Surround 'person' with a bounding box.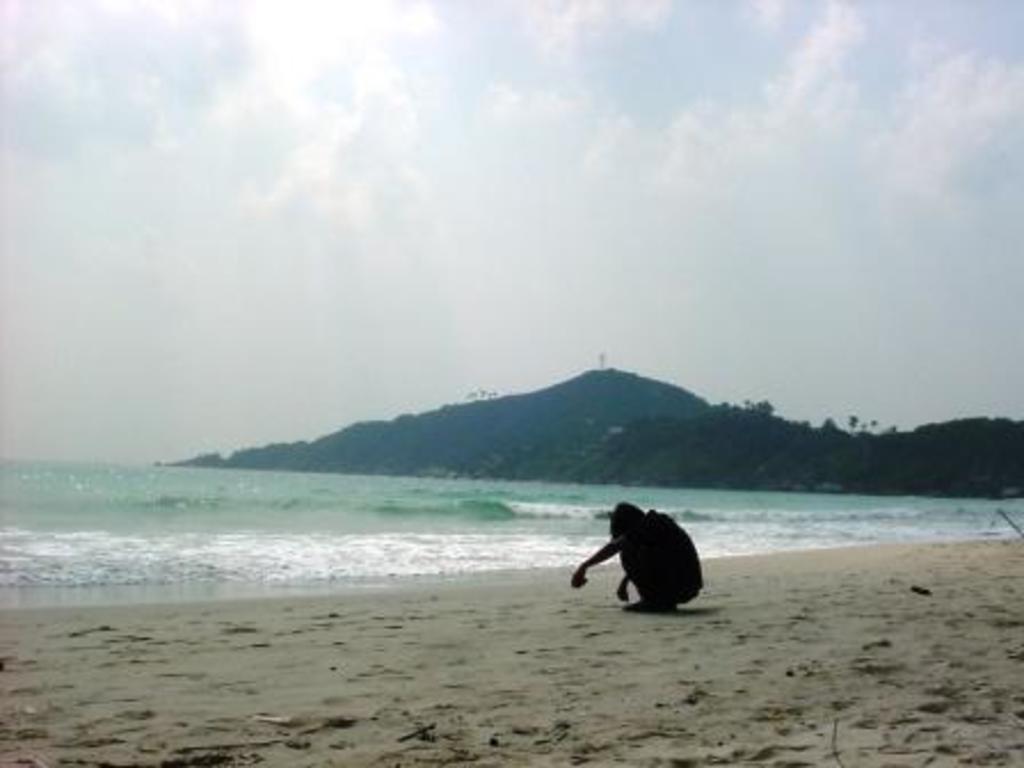
571,498,699,615.
